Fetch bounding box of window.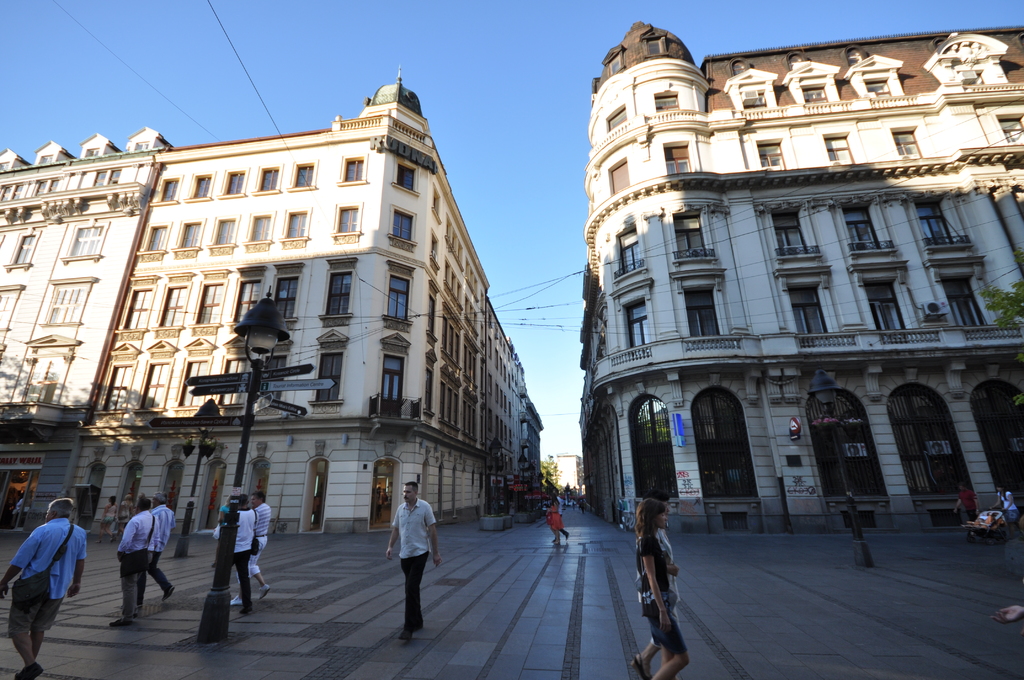
Bbox: x1=243 y1=208 x2=277 y2=250.
